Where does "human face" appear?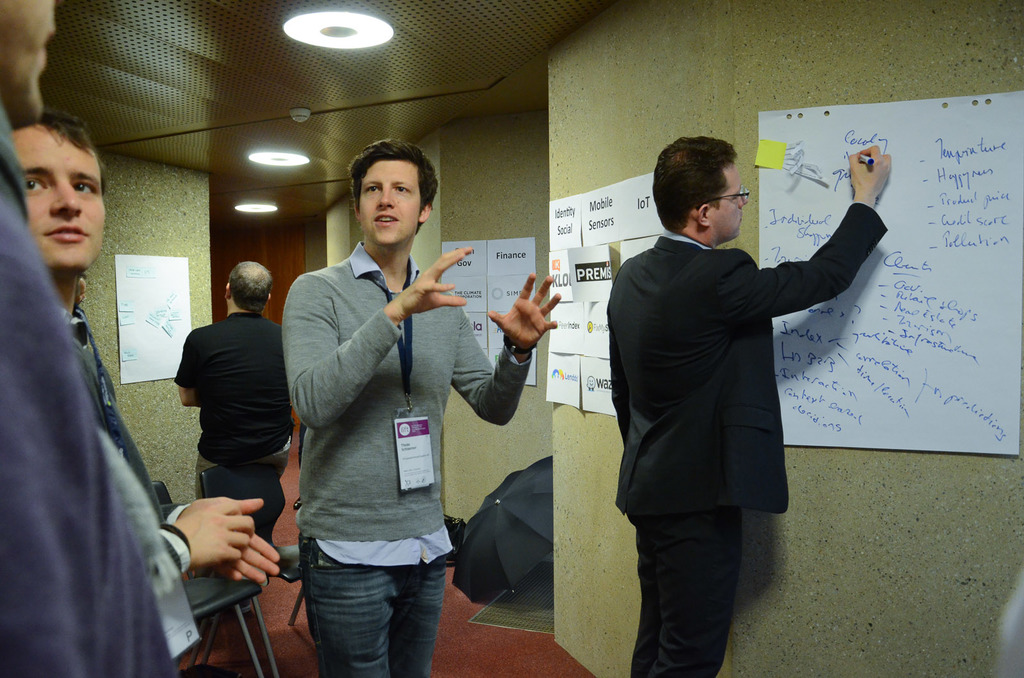
Appears at crop(0, 0, 58, 123).
